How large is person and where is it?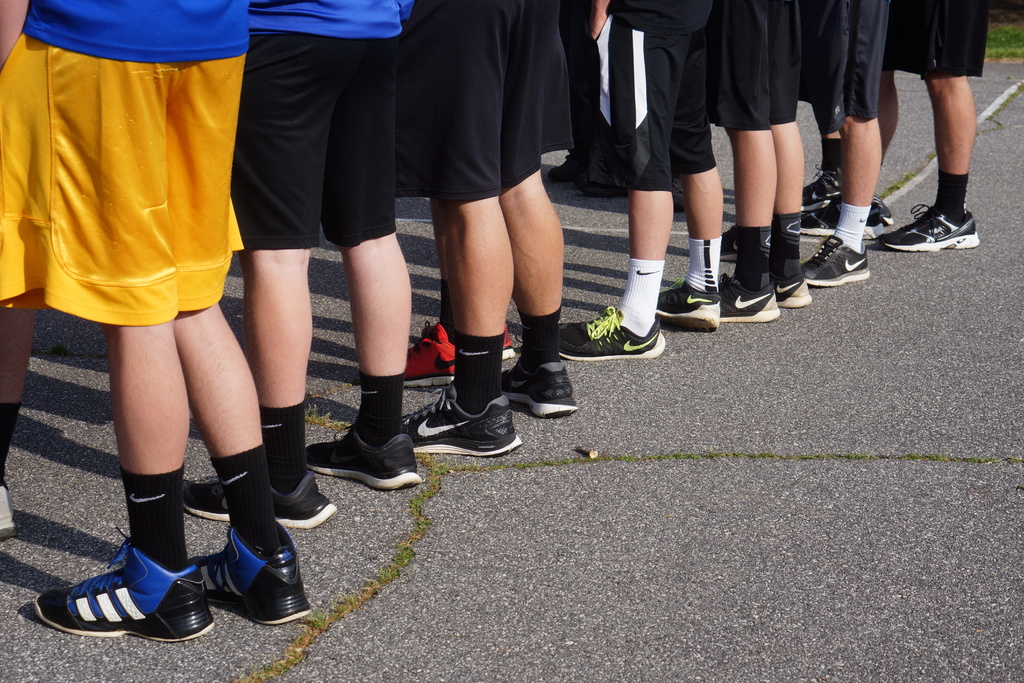
Bounding box: BBox(813, 0, 983, 246).
